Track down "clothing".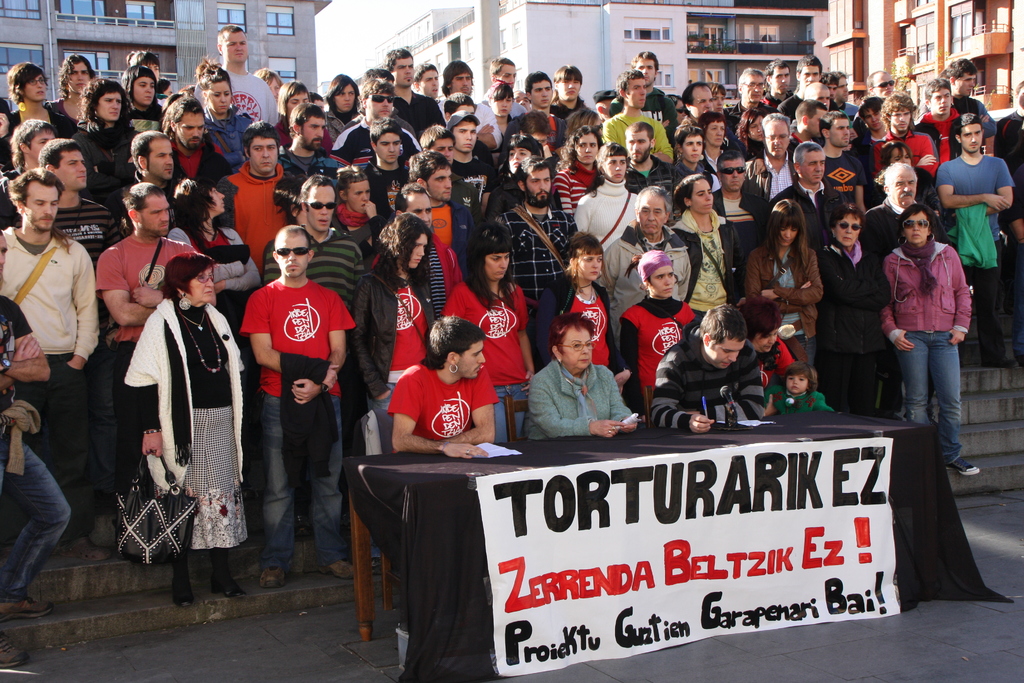
Tracked to (x1=722, y1=101, x2=760, y2=128).
